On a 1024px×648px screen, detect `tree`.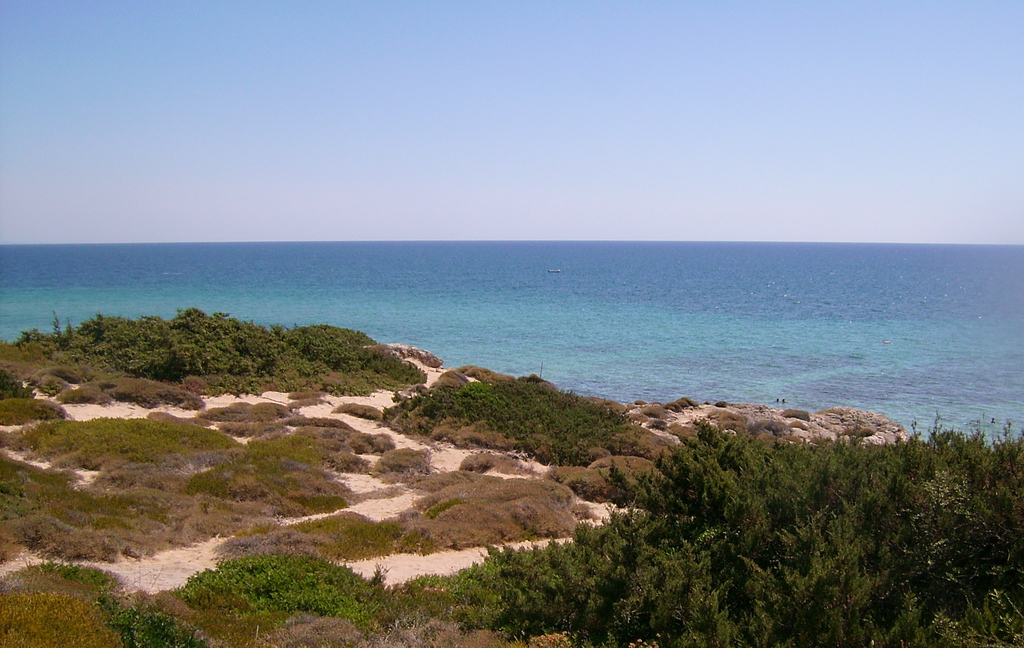
8/305/424/374.
